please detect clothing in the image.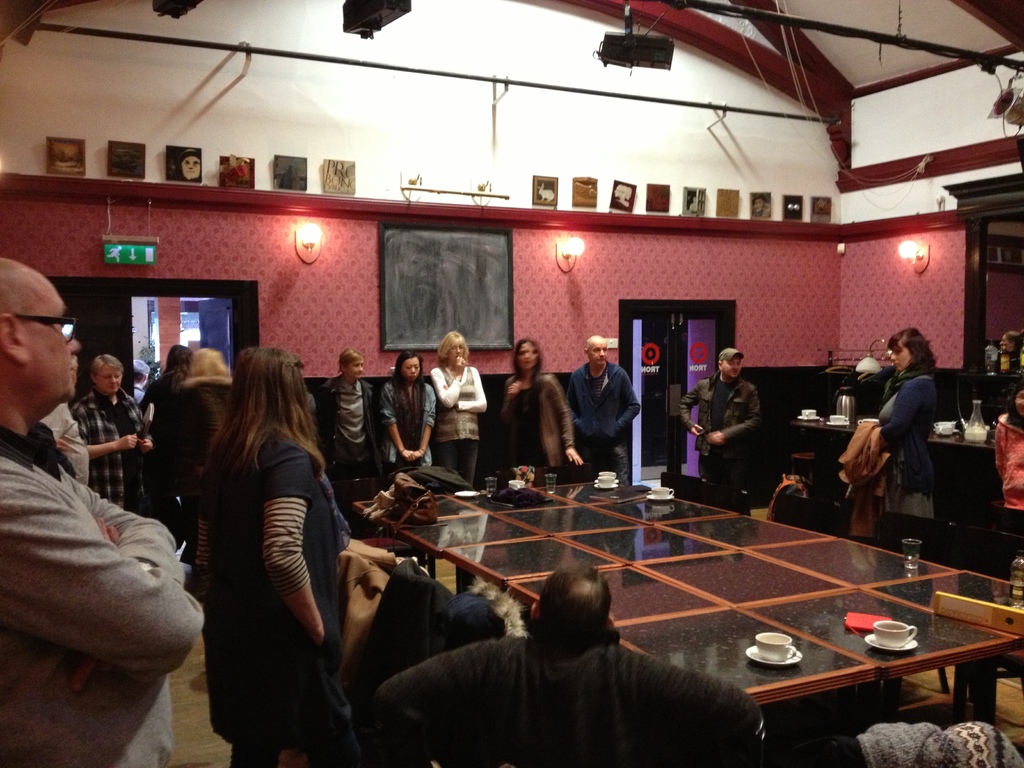
(318, 368, 396, 467).
